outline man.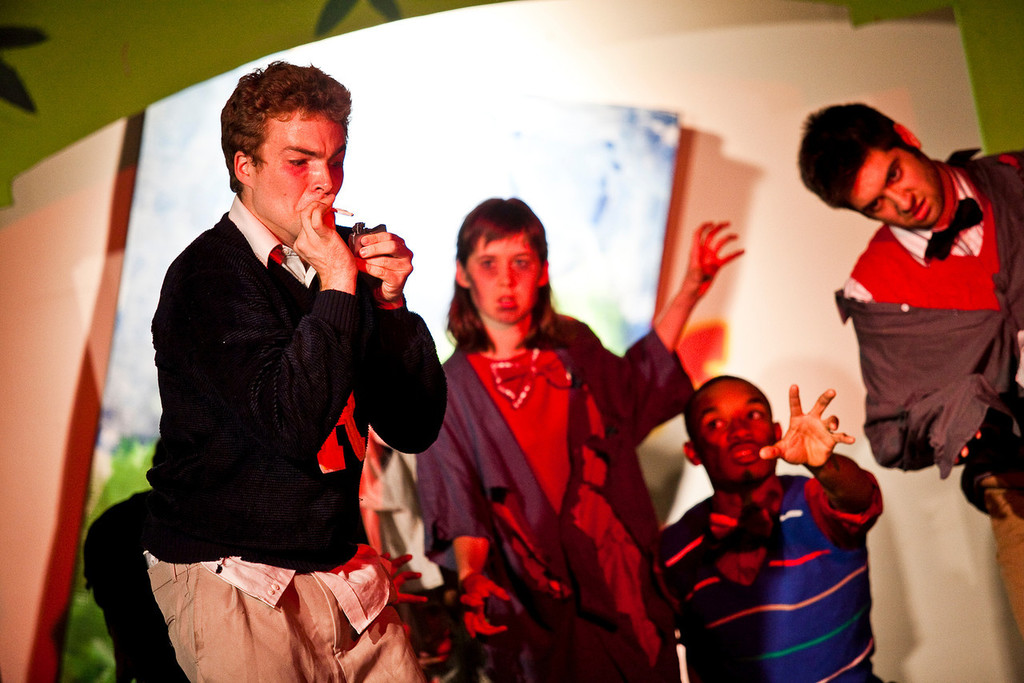
Outline: (x1=130, y1=73, x2=439, y2=658).
